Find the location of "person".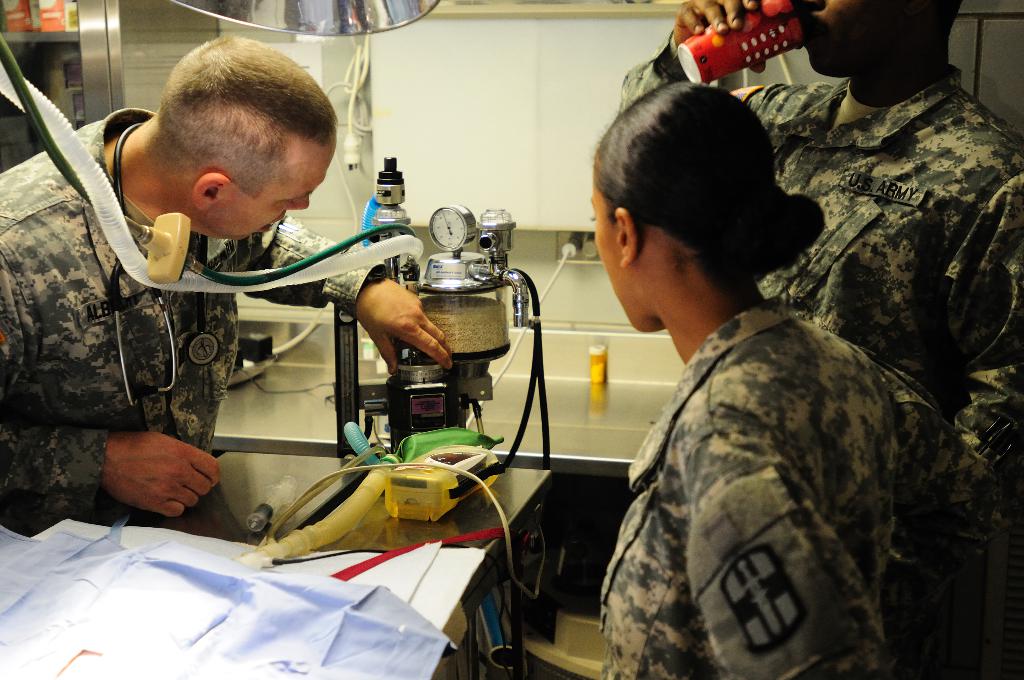
Location: region(614, 0, 1023, 544).
